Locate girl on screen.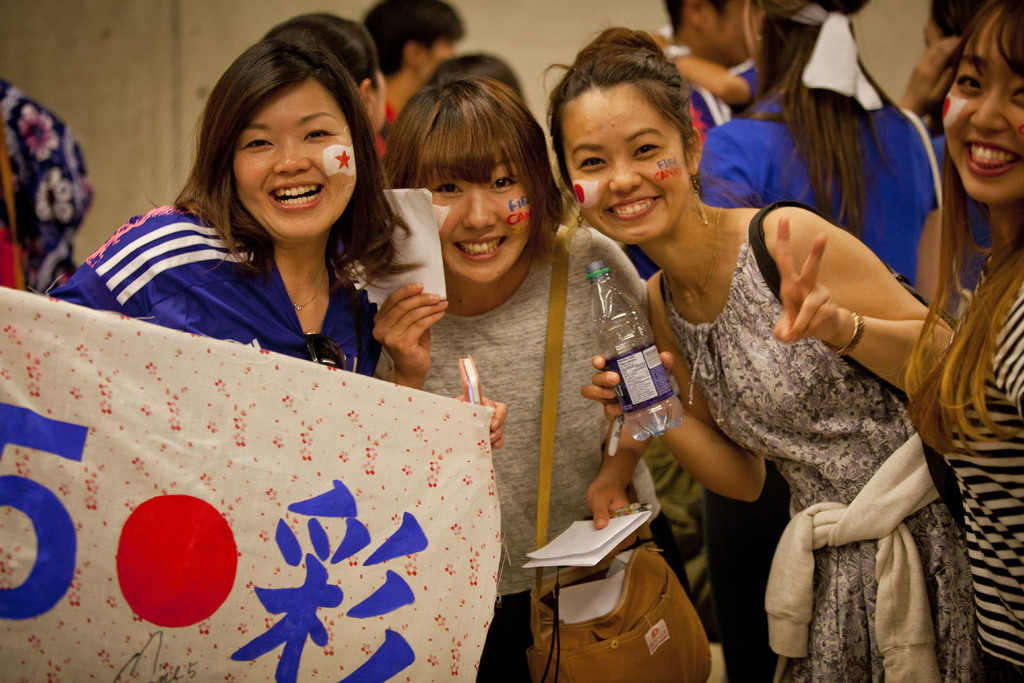
On screen at detection(45, 38, 504, 450).
